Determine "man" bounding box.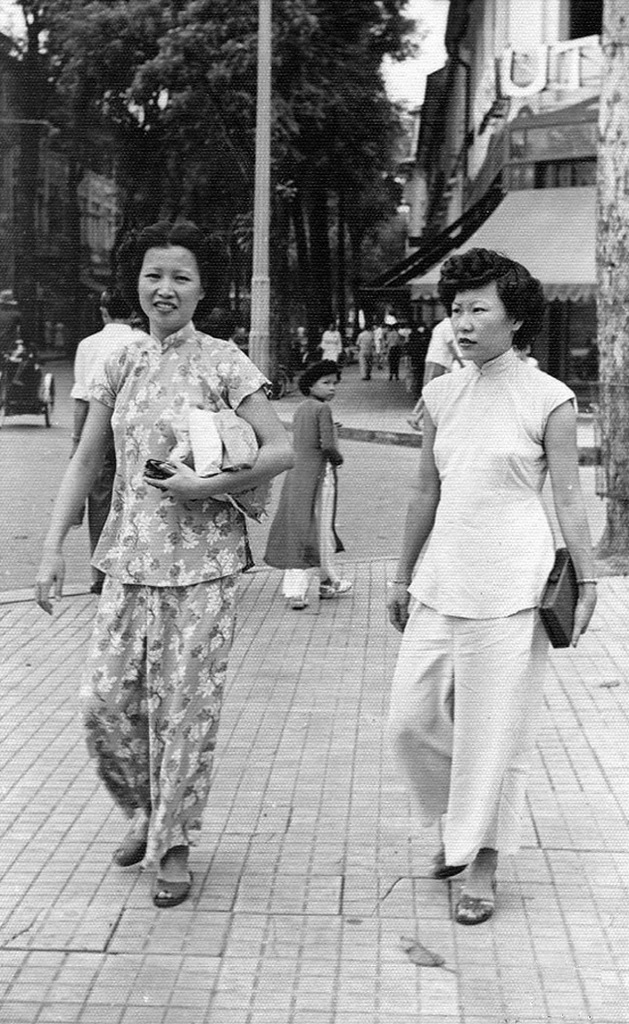
Determined: box=[71, 285, 146, 594].
